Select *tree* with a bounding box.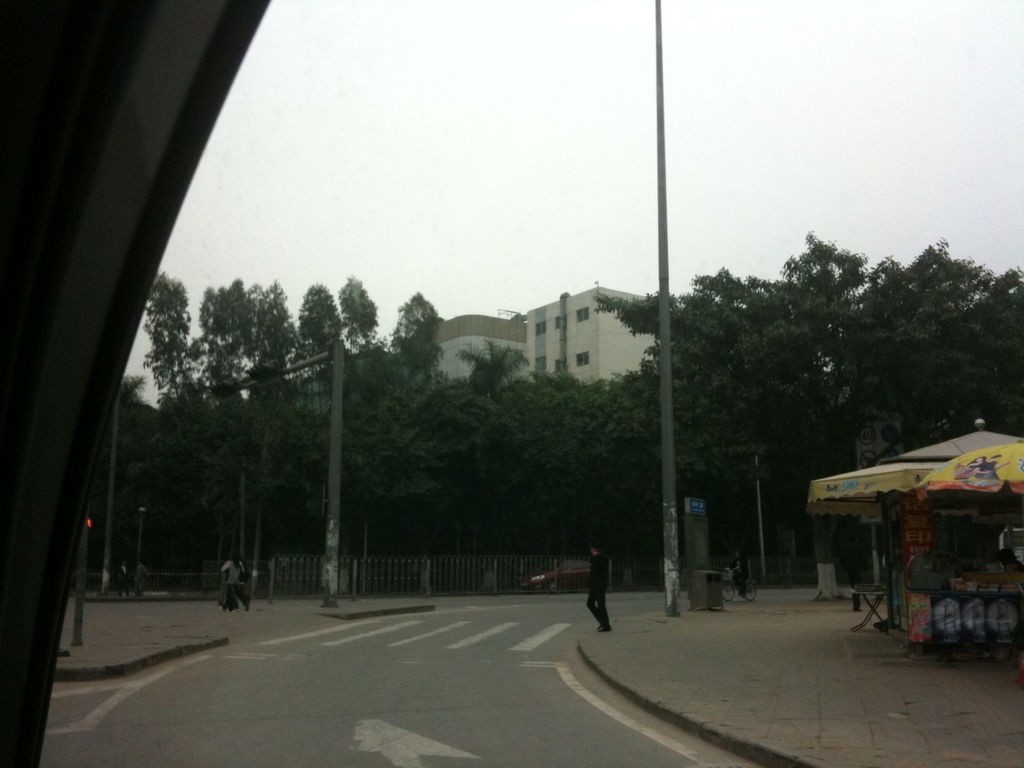
x1=286, y1=282, x2=344, y2=477.
